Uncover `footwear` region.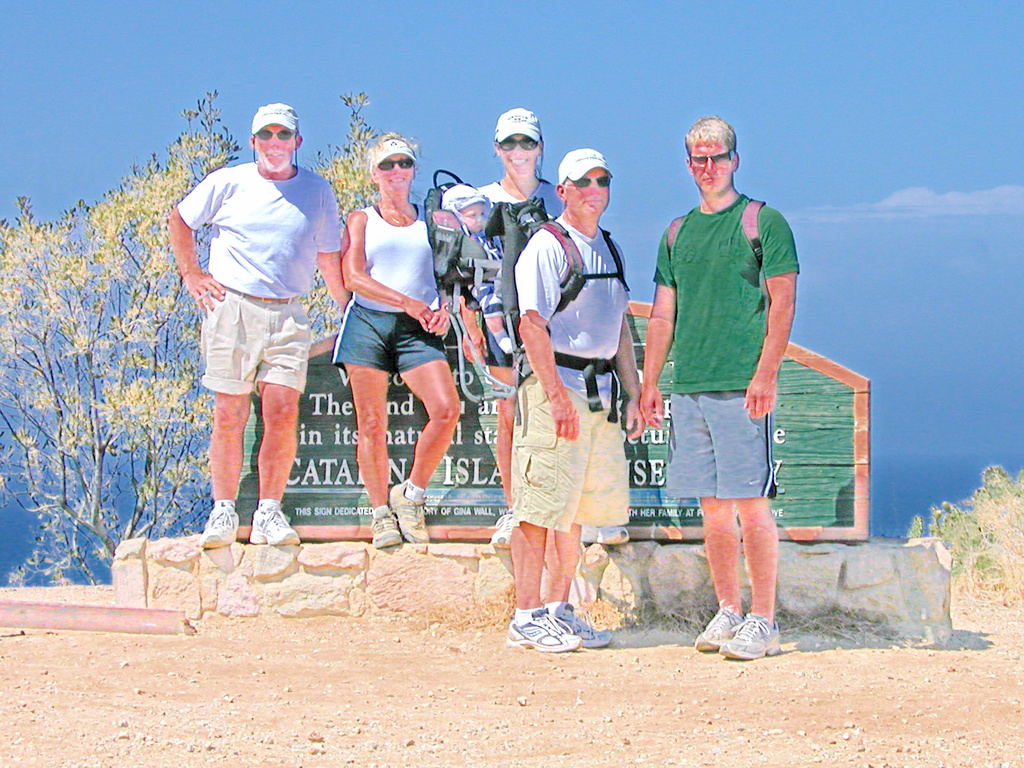
Uncovered: BBox(713, 605, 788, 669).
